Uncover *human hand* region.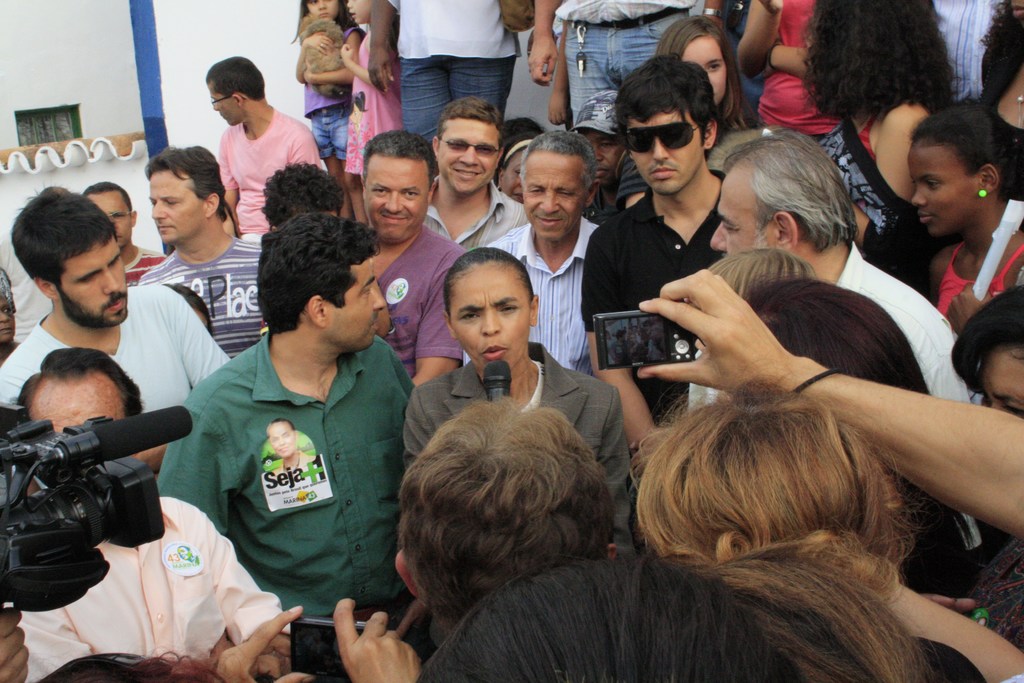
Uncovered: x1=916 y1=593 x2=977 y2=617.
